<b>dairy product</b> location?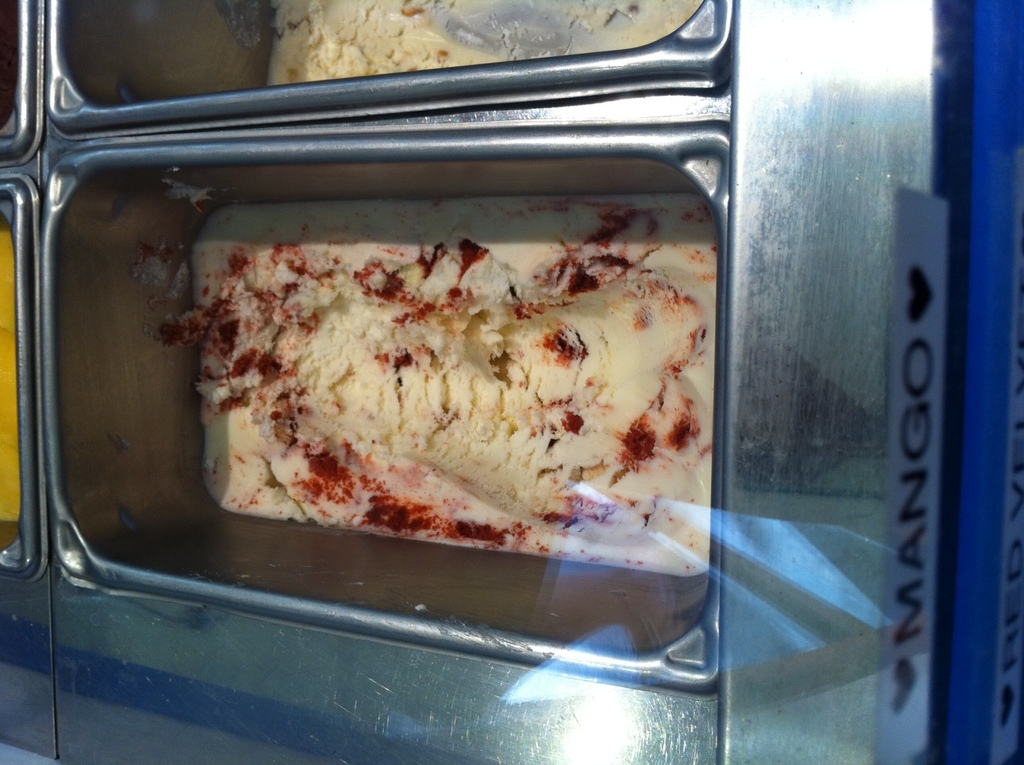
bbox=(184, 160, 721, 593)
